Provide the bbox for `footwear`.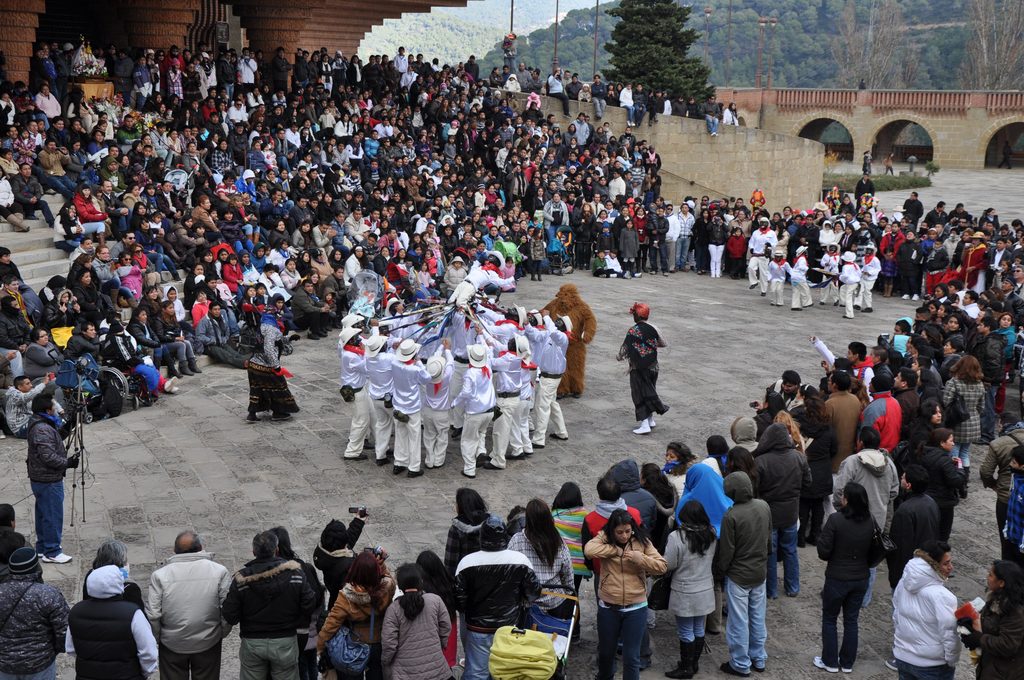
x1=660 y1=270 x2=670 y2=277.
